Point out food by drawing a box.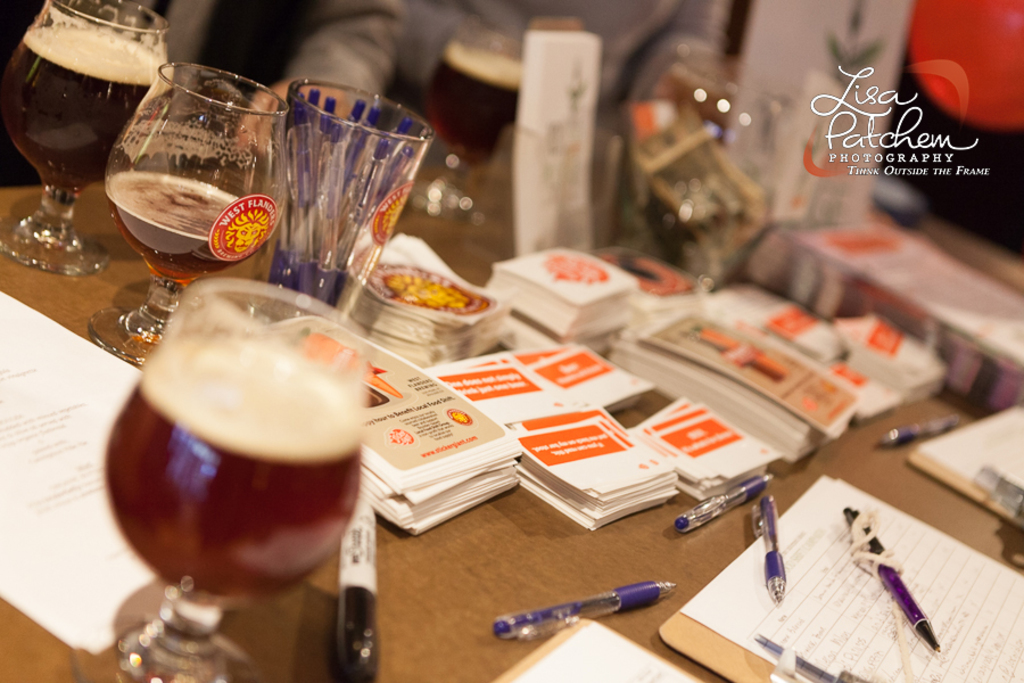
pyautogui.locateOnScreen(104, 343, 363, 590).
